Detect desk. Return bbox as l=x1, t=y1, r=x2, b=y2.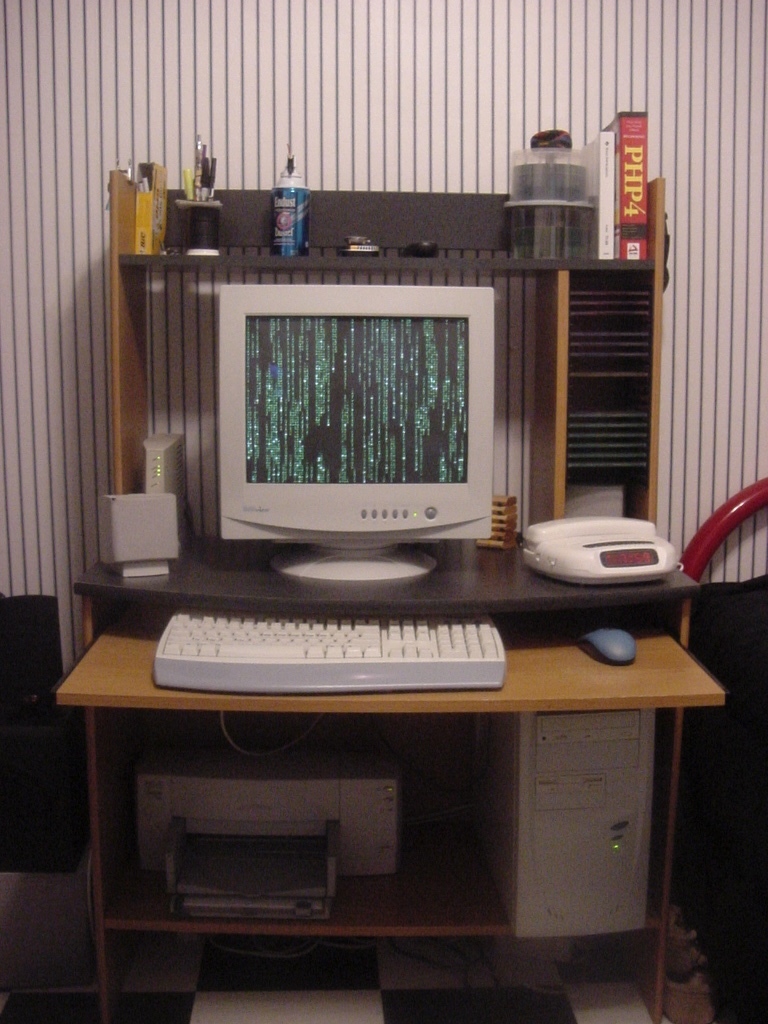
l=7, t=480, r=742, b=1006.
